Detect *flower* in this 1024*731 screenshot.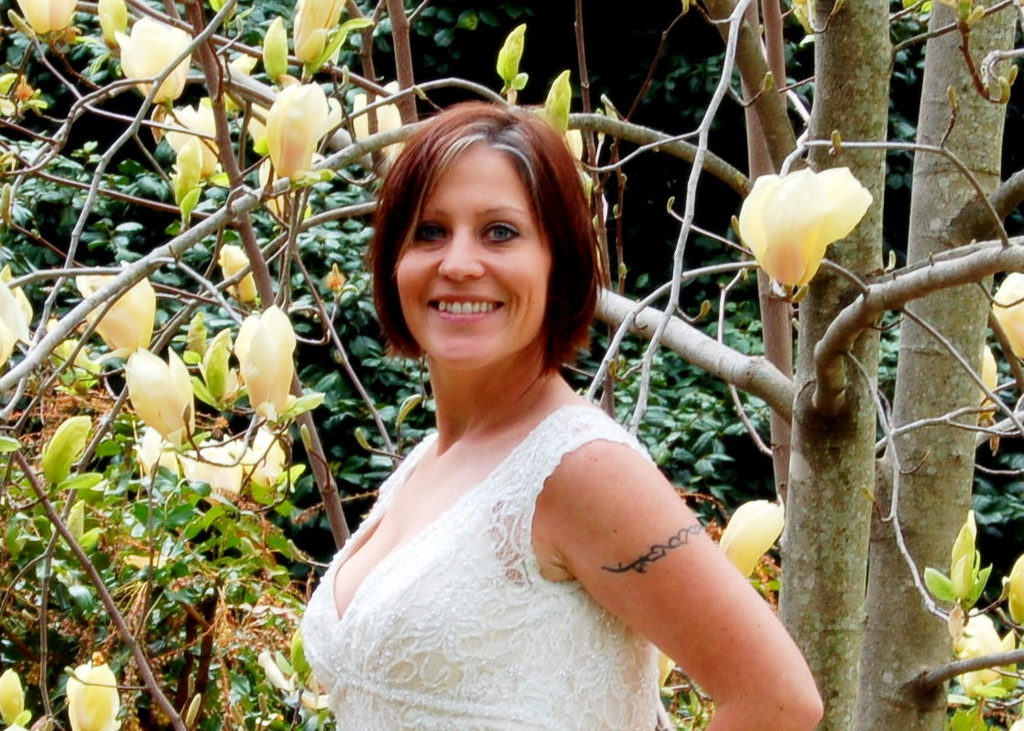
Detection: left=212, top=47, right=261, bottom=88.
